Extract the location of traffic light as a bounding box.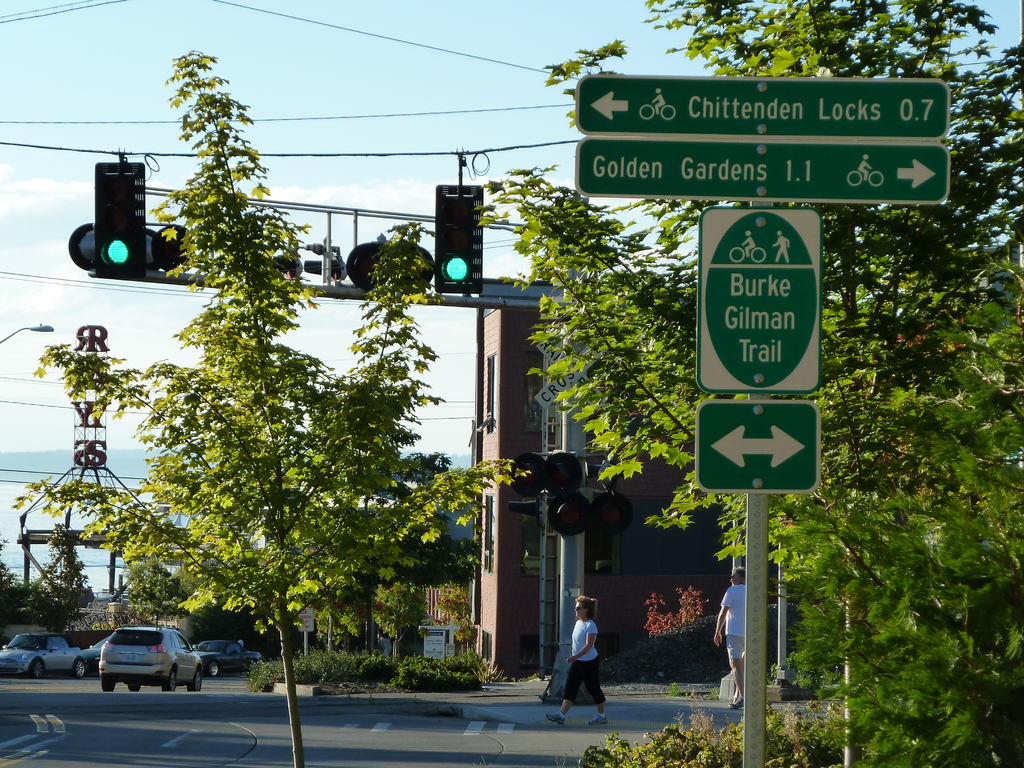
591 490 634 533.
